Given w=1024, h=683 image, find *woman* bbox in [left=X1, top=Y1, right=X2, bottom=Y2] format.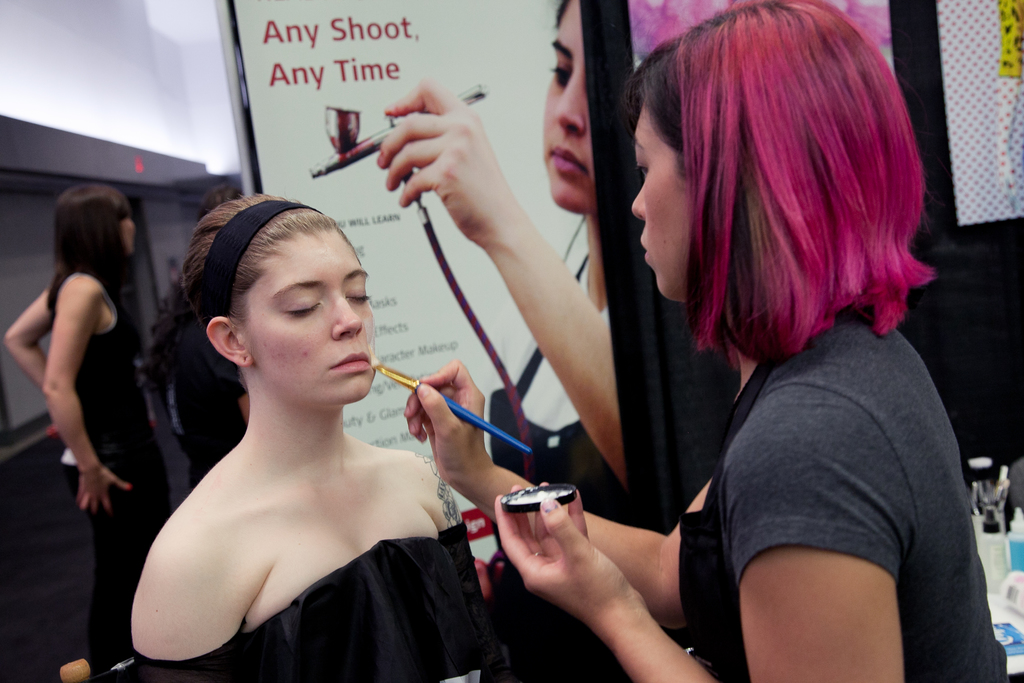
[left=2, top=177, right=173, bottom=682].
